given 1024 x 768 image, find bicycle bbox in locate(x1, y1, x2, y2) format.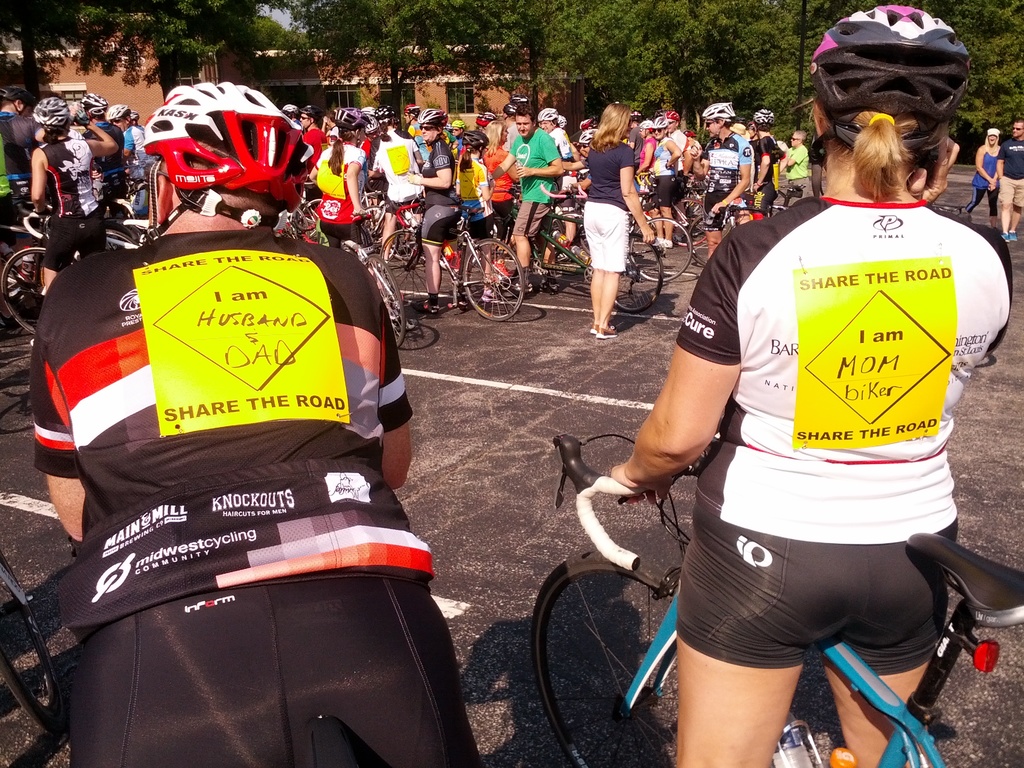
locate(680, 207, 761, 282).
